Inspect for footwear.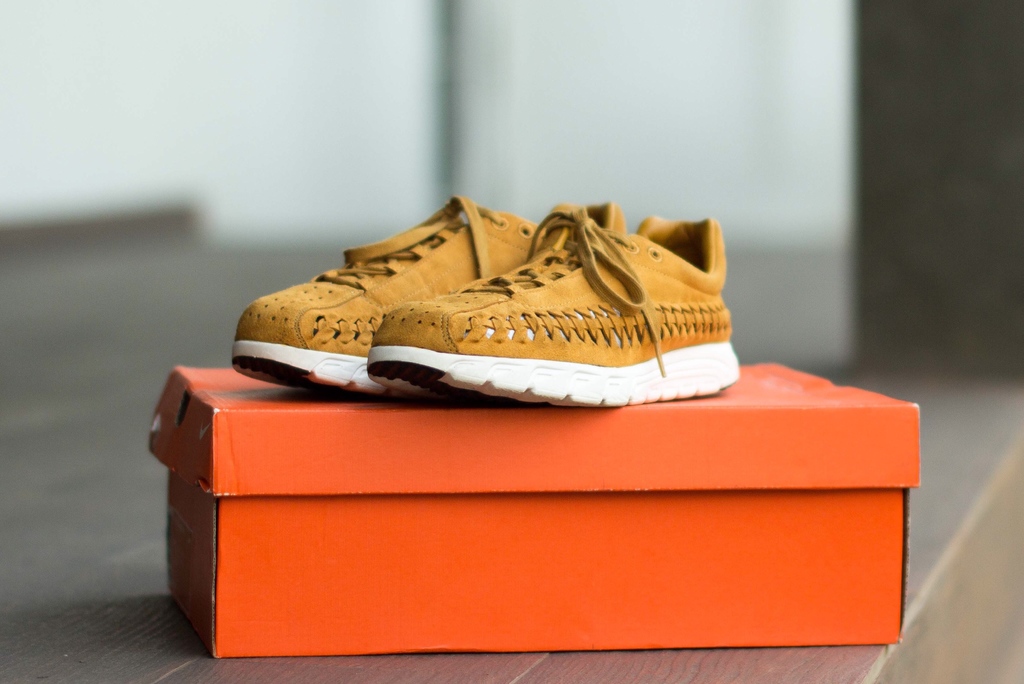
Inspection: locate(378, 205, 737, 395).
